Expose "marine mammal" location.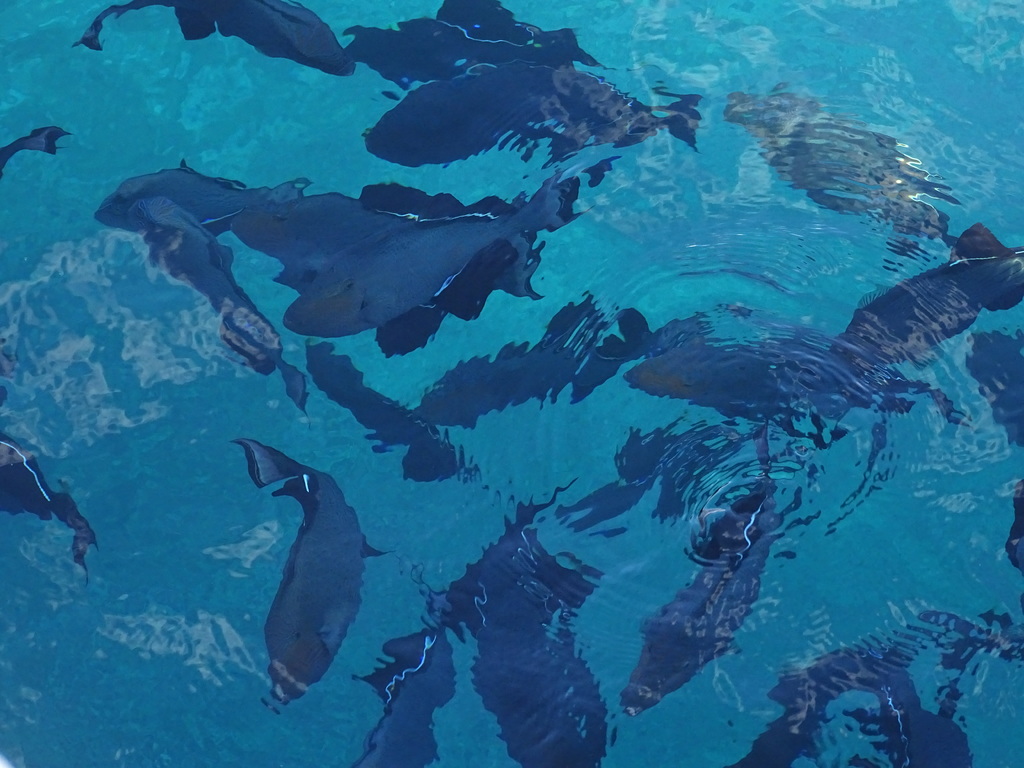
Exposed at 0,125,74,179.
